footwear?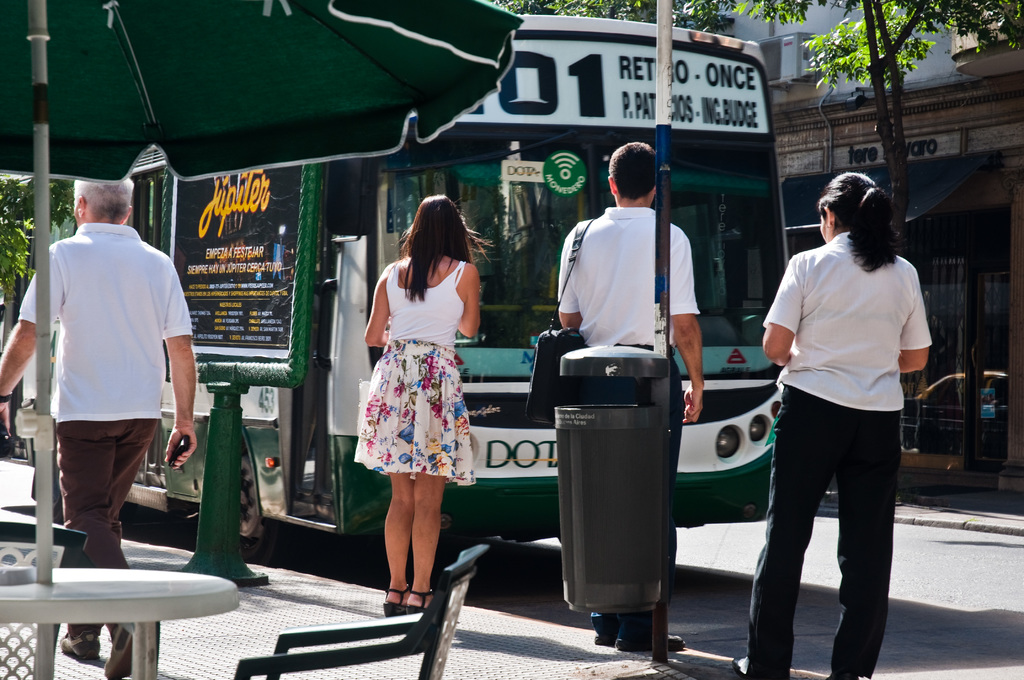
59:630:99:659
